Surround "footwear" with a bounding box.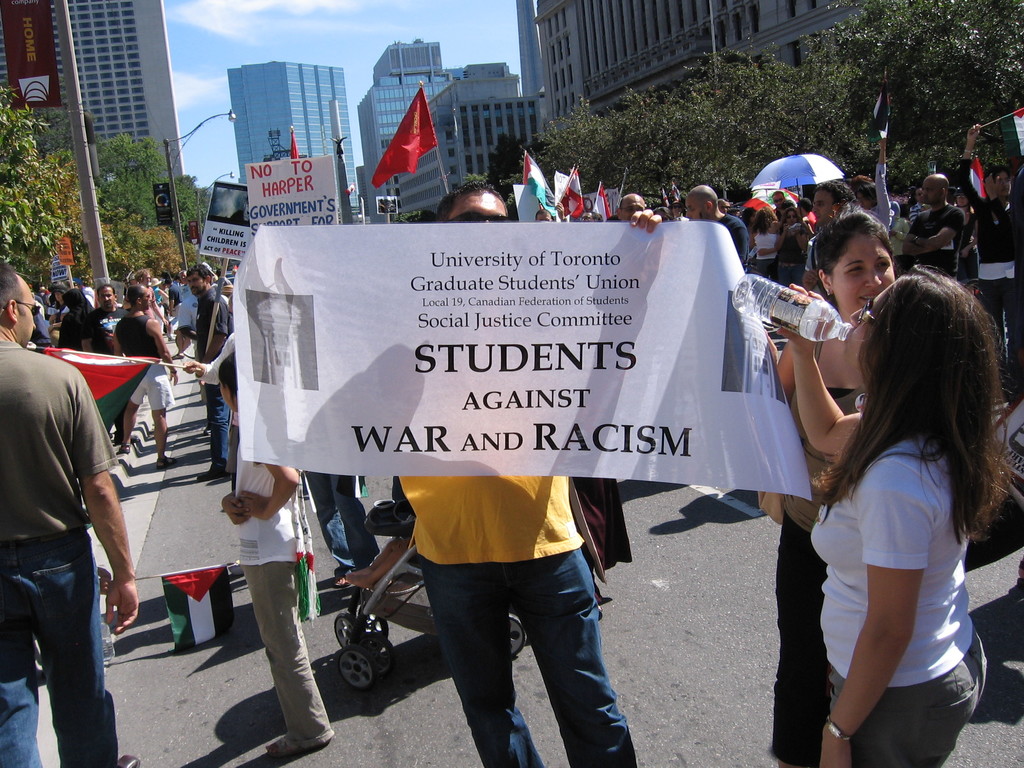
117/754/144/767.
